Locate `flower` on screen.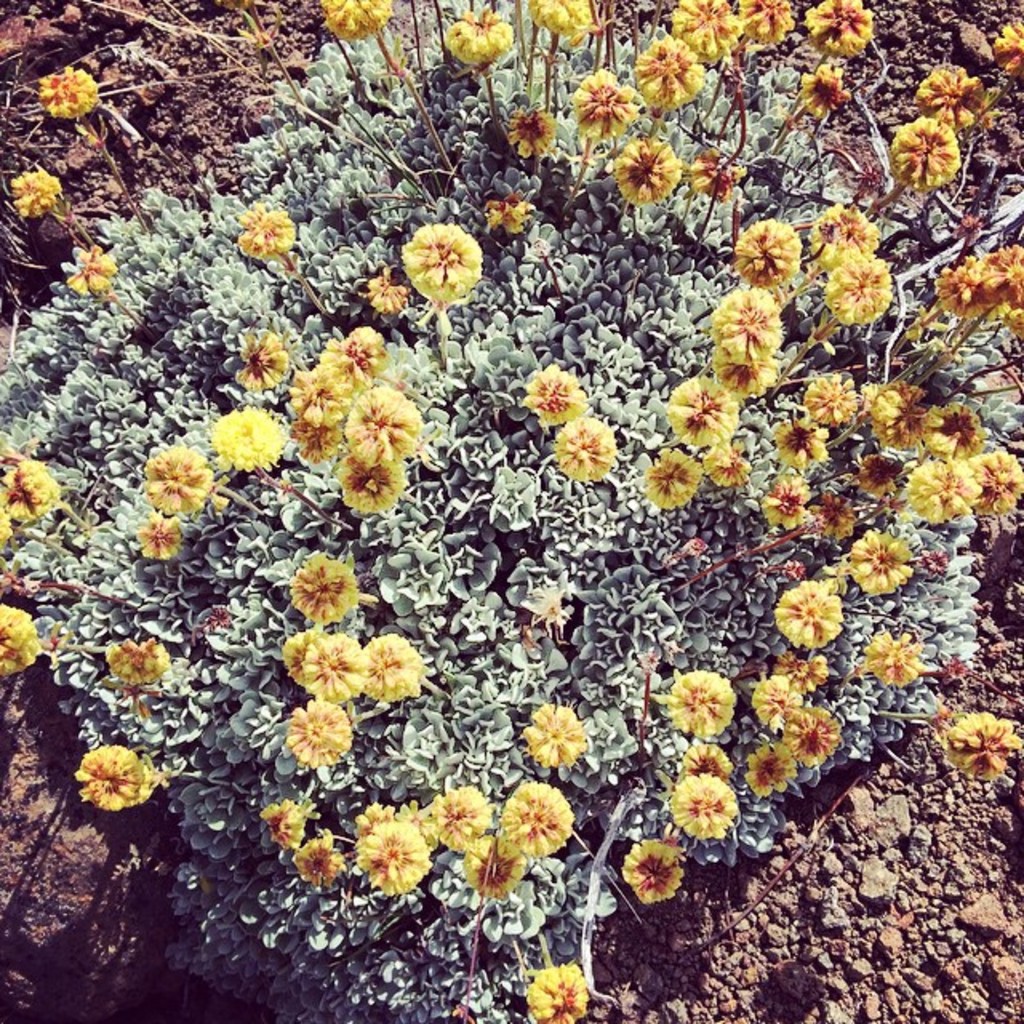
On screen at 902/454/976/530.
